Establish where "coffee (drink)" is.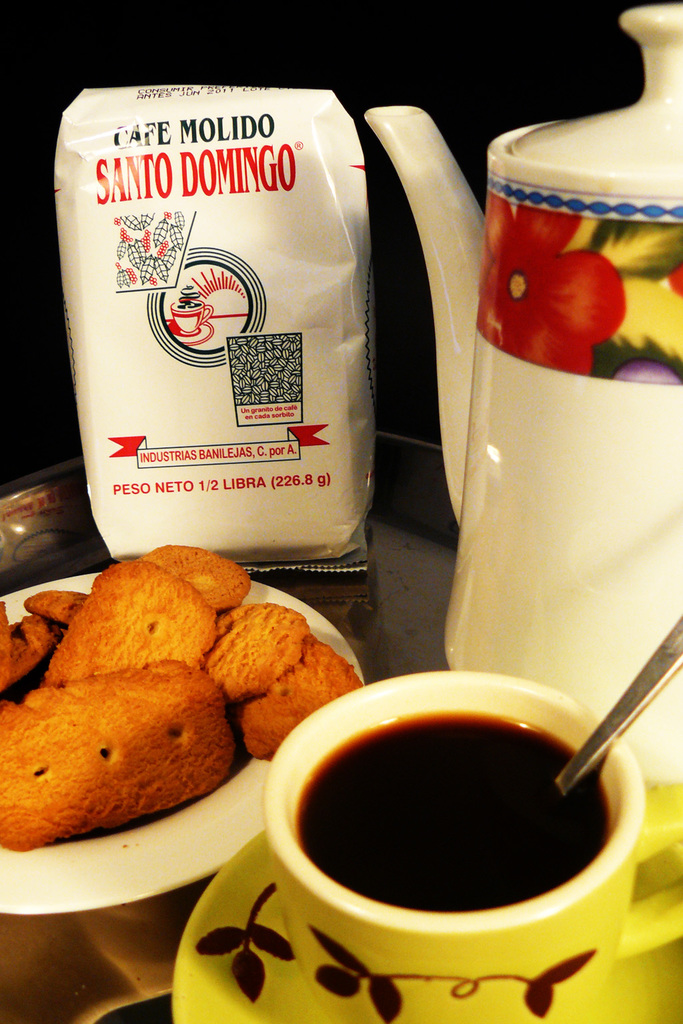
Established at Rect(303, 717, 616, 909).
